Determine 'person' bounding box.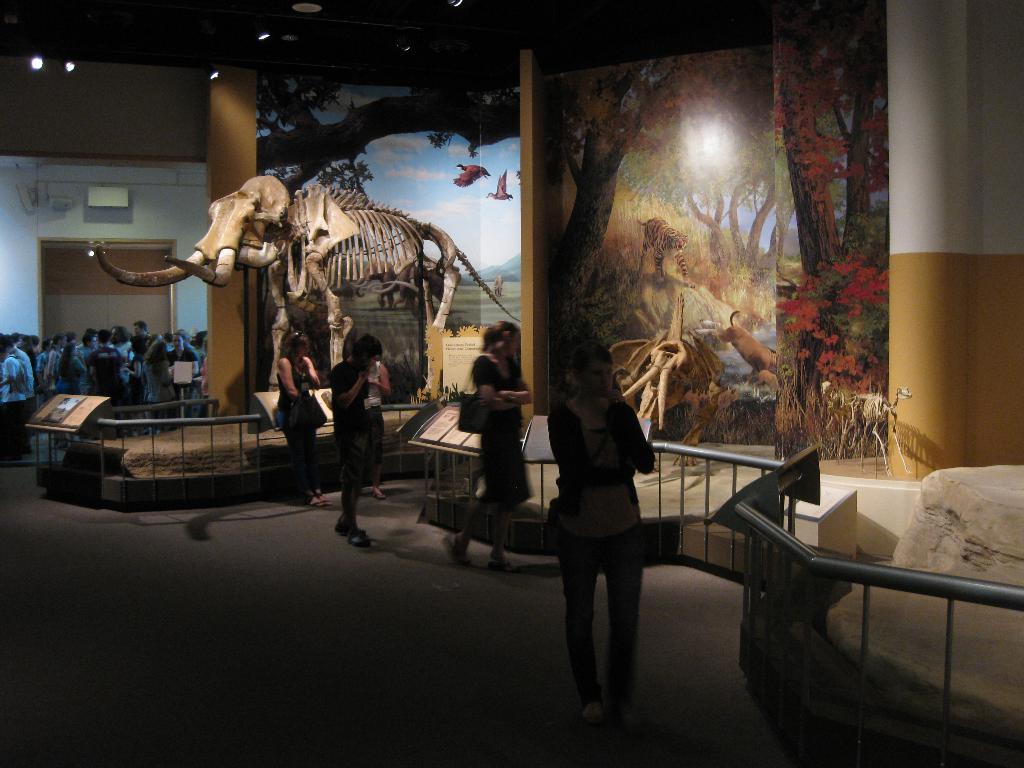
Determined: 330:333:386:557.
